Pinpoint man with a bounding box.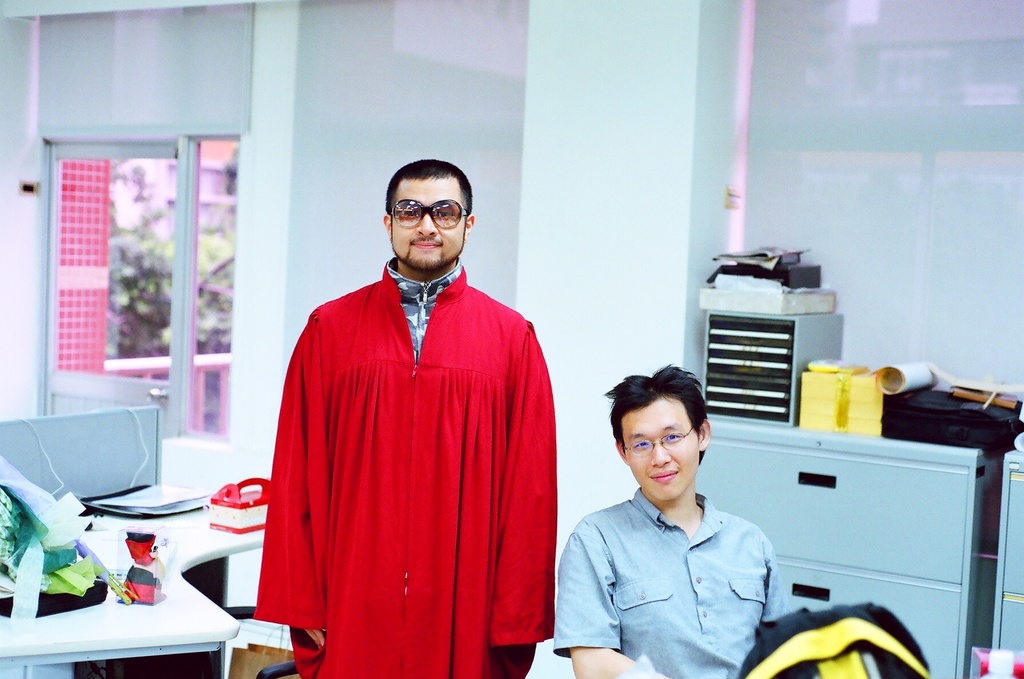
rect(545, 365, 790, 678).
